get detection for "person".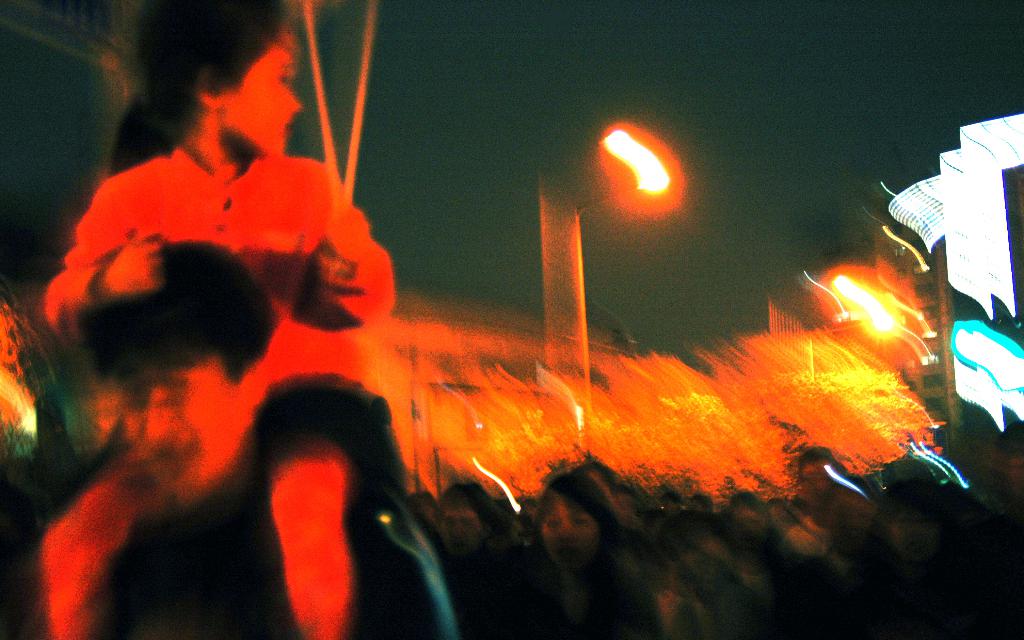
Detection: detection(0, 241, 464, 639).
